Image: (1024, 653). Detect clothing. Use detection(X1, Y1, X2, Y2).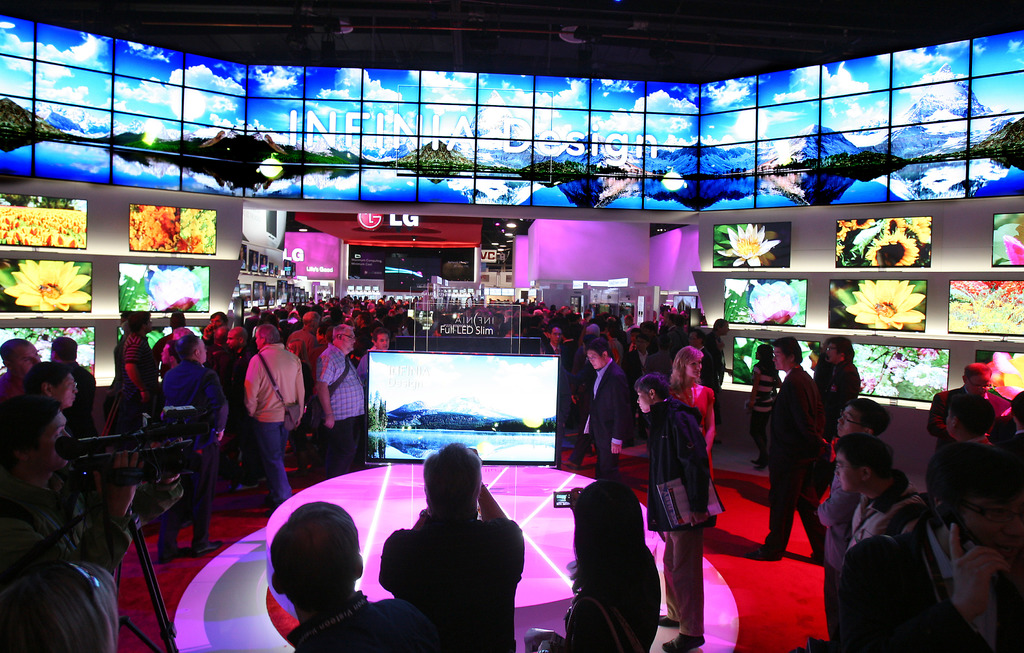
detection(640, 399, 712, 638).
